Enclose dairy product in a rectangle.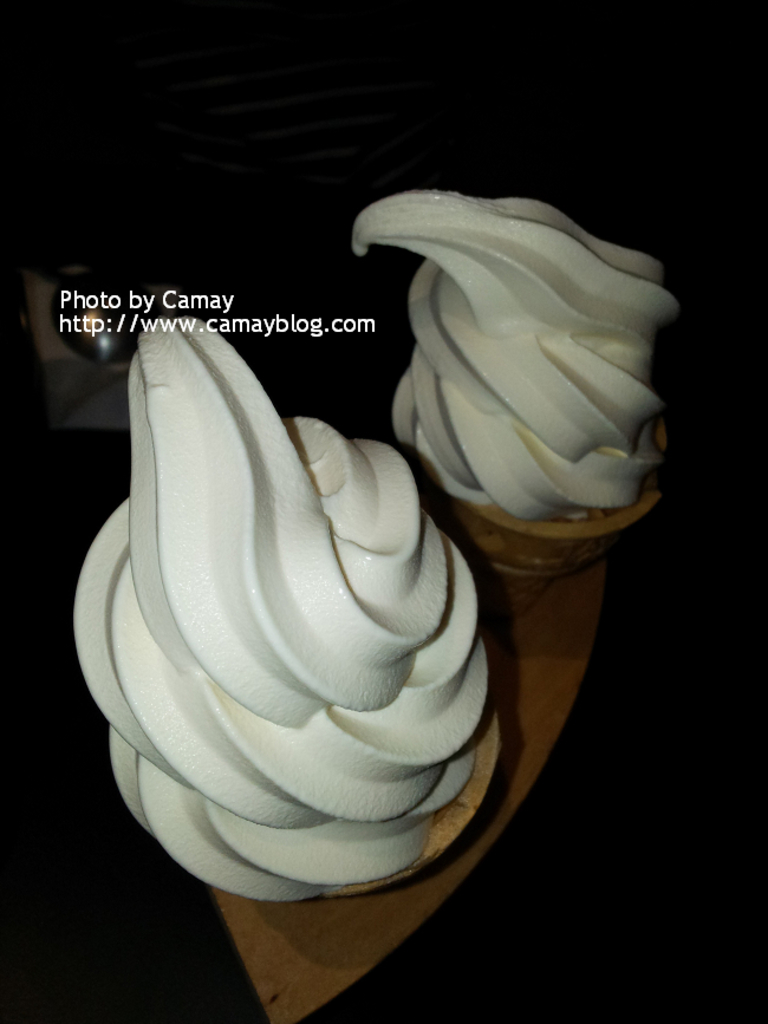
{"x1": 66, "y1": 309, "x2": 490, "y2": 898}.
